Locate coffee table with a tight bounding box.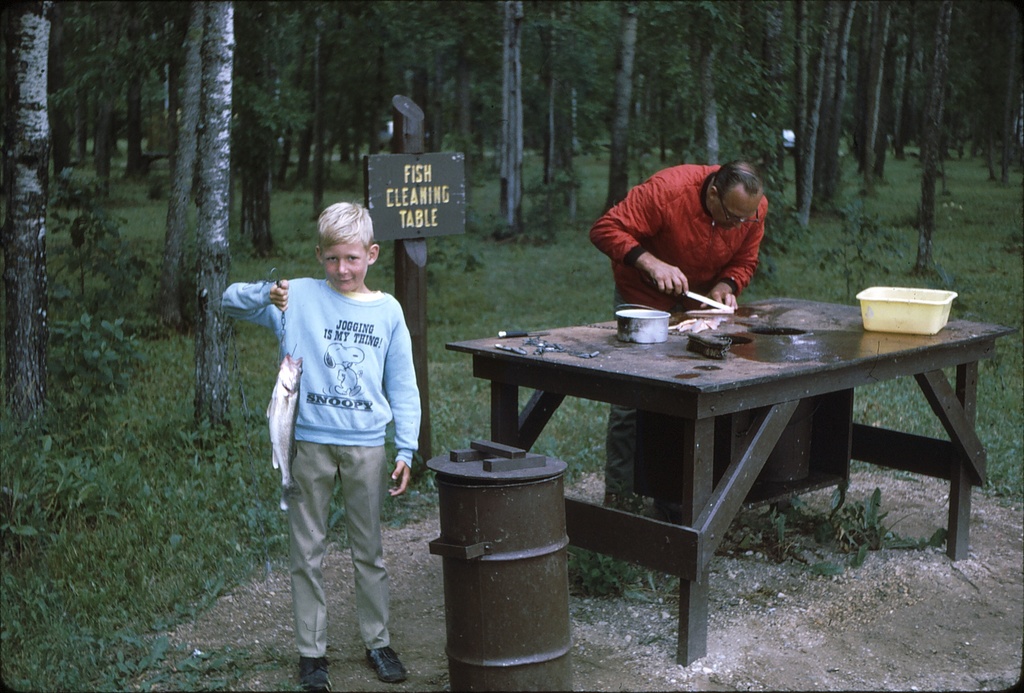
<region>466, 279, 996, 644</region>.
